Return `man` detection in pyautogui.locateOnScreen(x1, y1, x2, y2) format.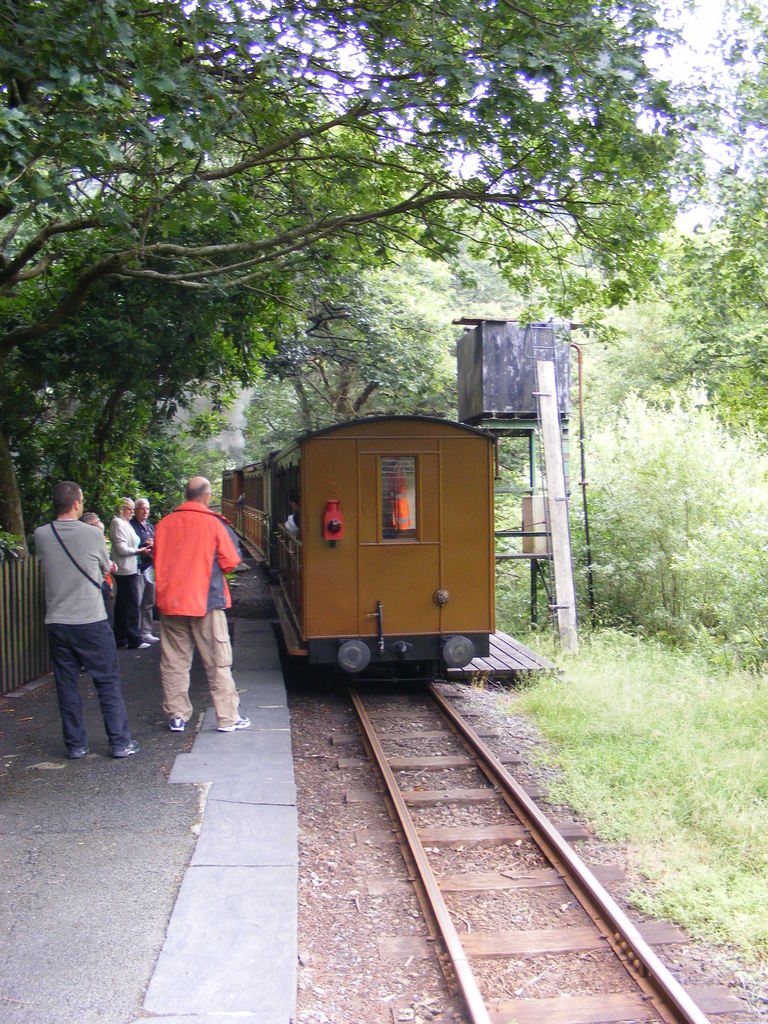
pyautogui.locateOnScreen(104, 488, 143, 652).
